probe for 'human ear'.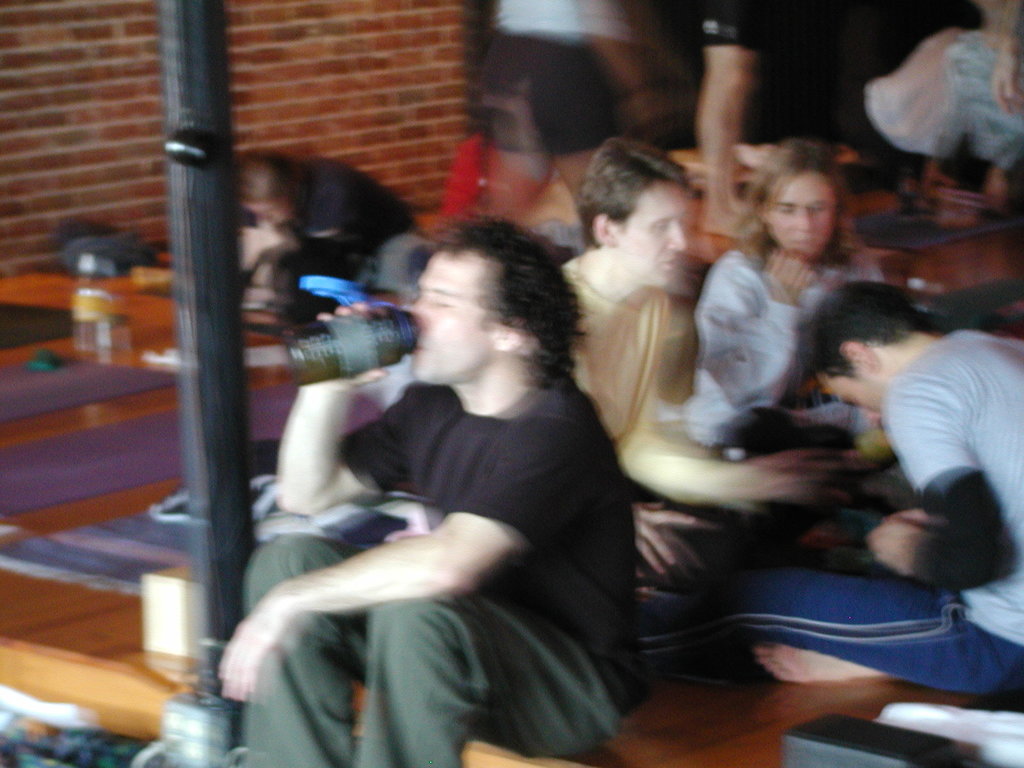
Probe result: (589, 210, 620, 246).
